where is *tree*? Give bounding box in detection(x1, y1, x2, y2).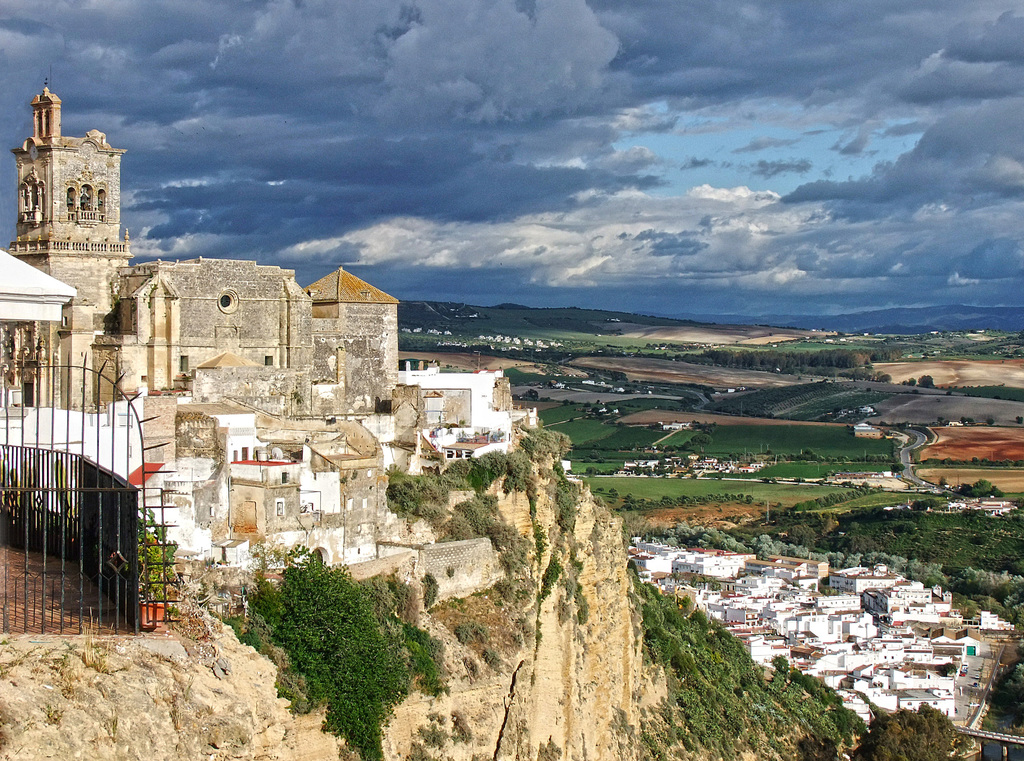
detection(626, 587, 853, 760).
